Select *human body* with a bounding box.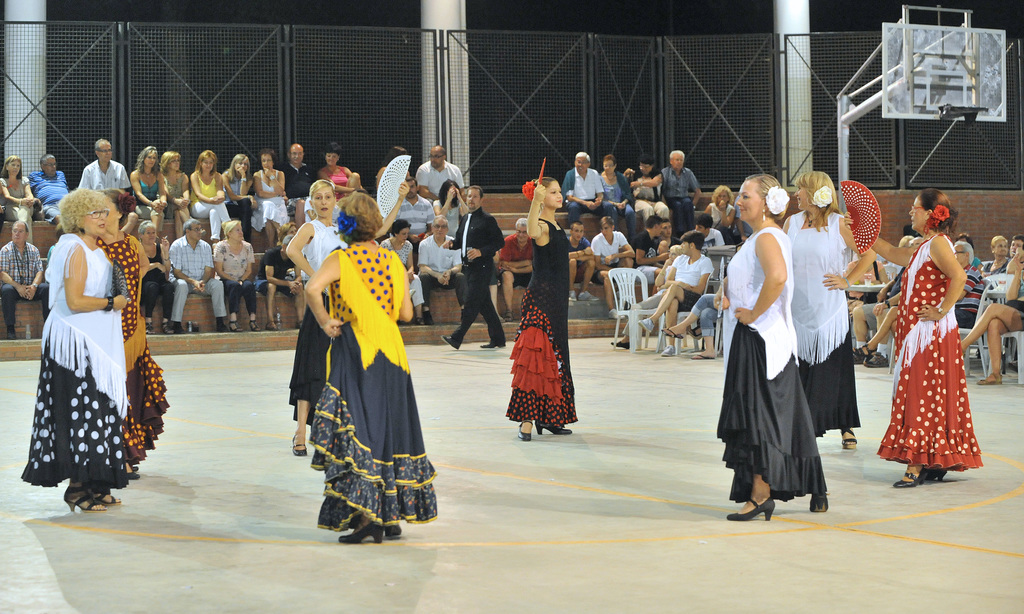
select_region(0, 223, 48, 344).
